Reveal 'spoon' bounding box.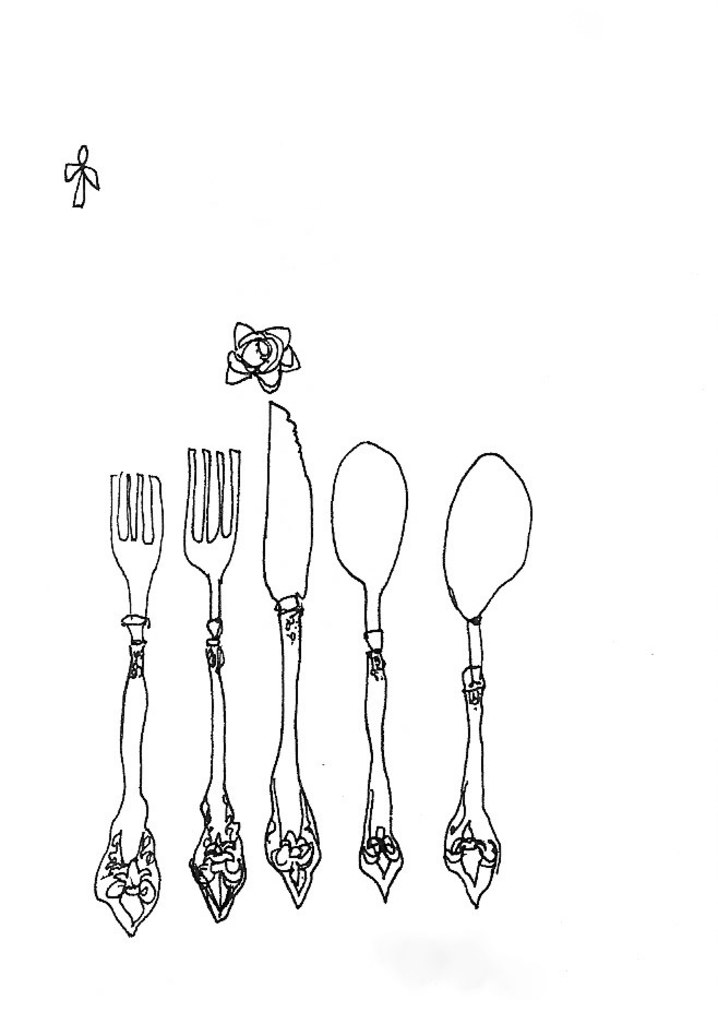
Revealed: 331,442,410,898.
